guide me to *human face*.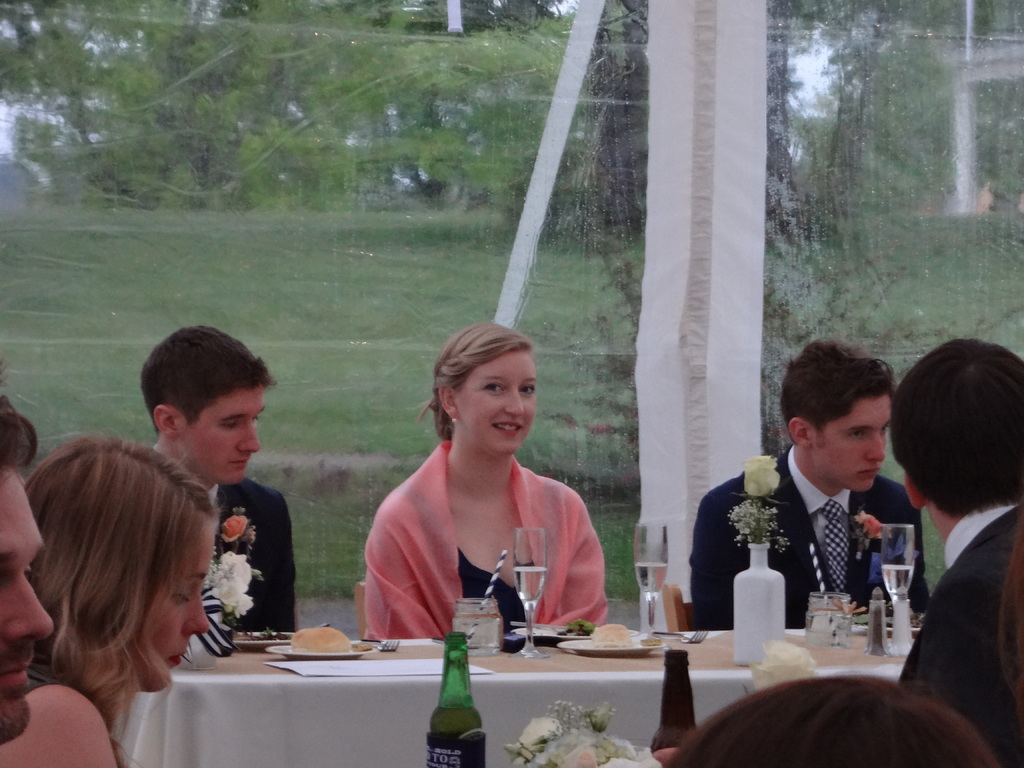
Guidance: (459,348,535,452).
